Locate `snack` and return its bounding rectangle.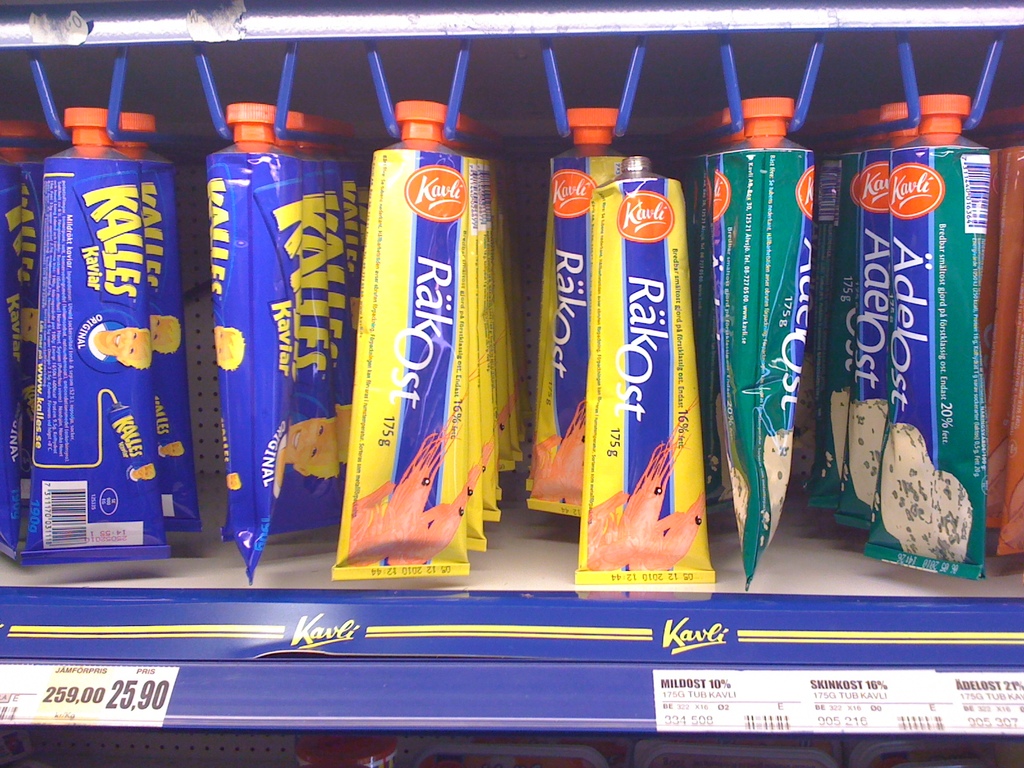
pyautogui.locateOnScreen(332, 111, 493, 611).
